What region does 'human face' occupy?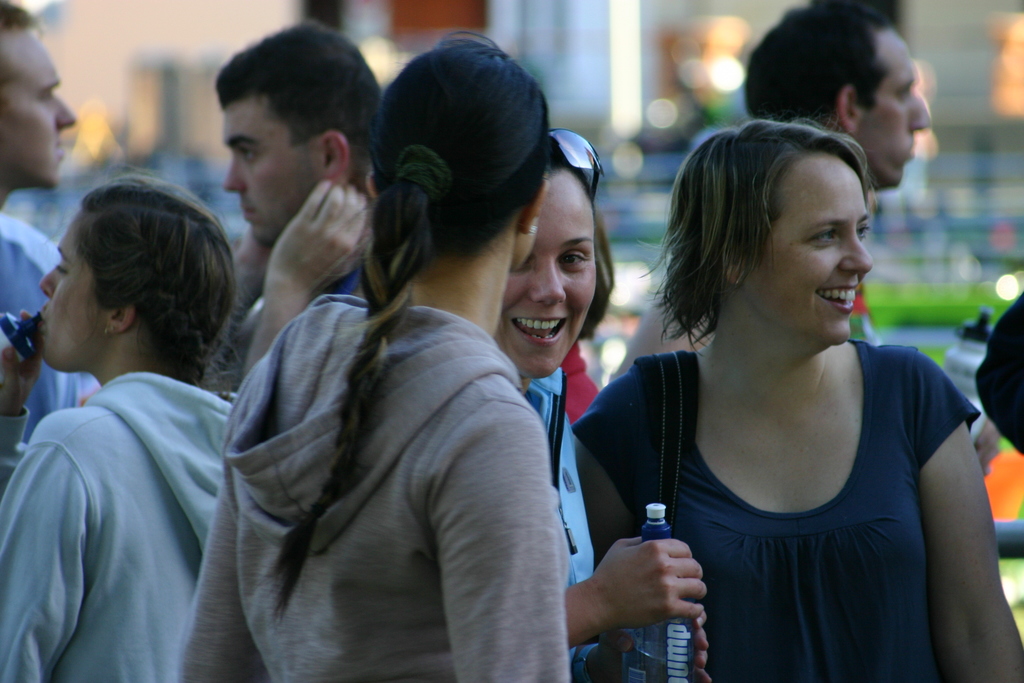
select_region(0, 31, 77, 185).
